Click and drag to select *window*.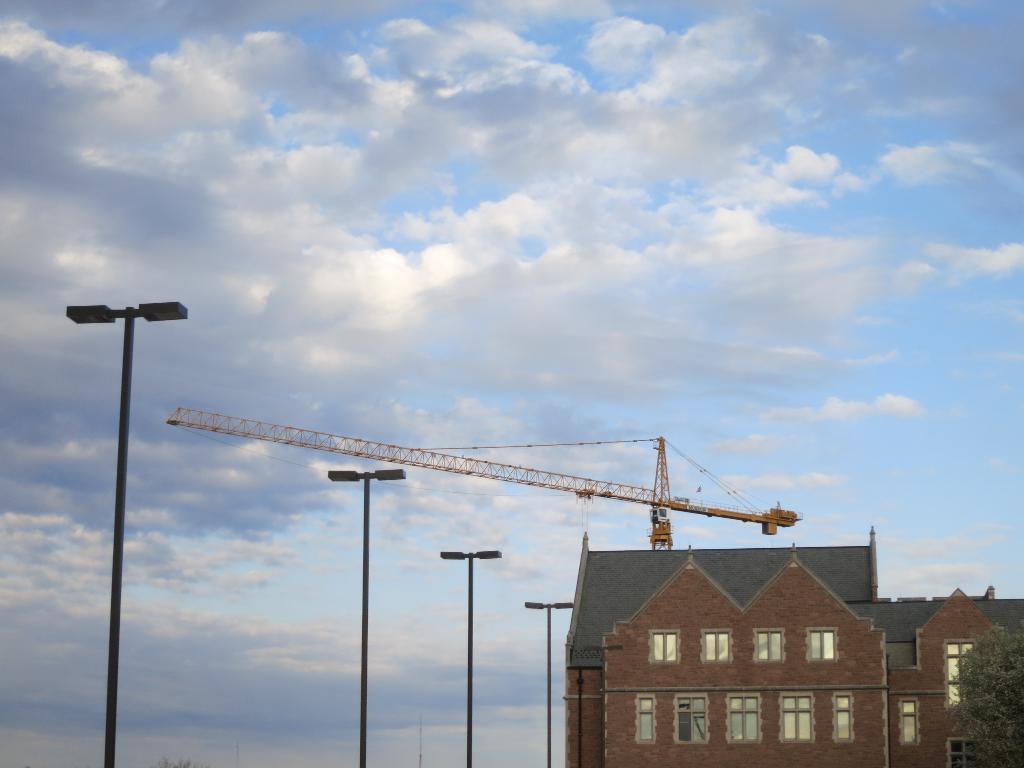
Selection: region(943, 643, 977, 706).
